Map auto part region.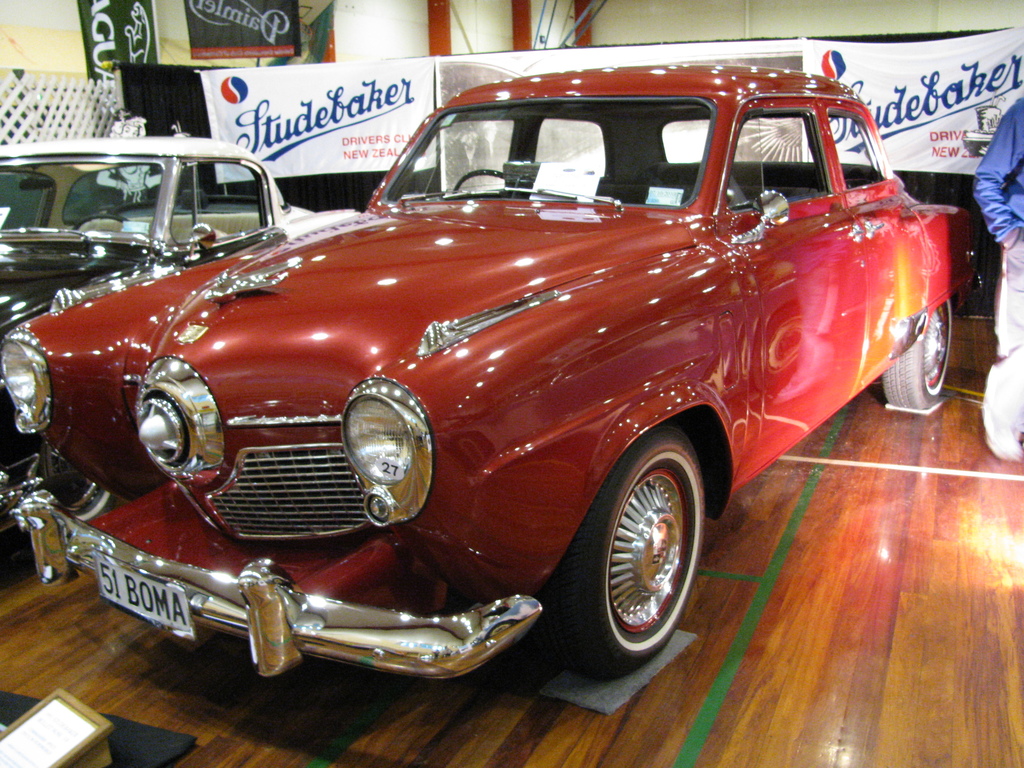
Mapped to locate(126, 351, 220, 486).
